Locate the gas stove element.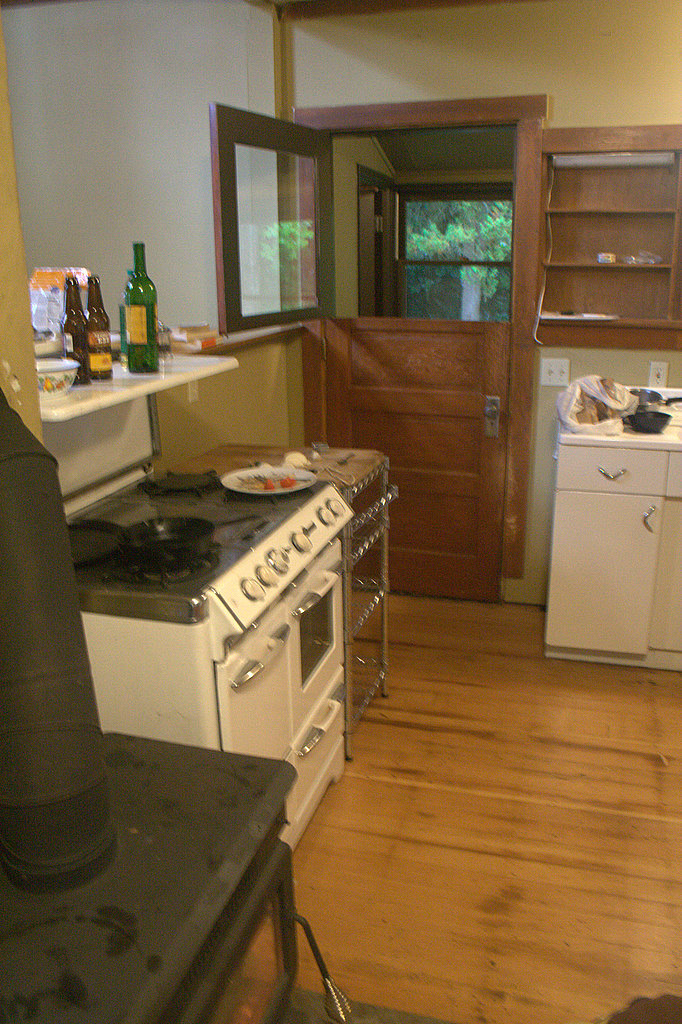
Element bbox: detection(62, 469, 337, 602).
